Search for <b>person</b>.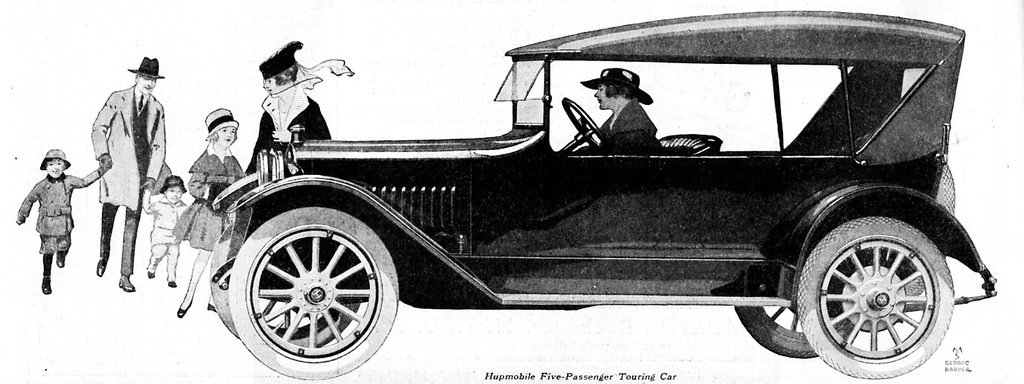
Found at detection(90, 54, 165, 292).
